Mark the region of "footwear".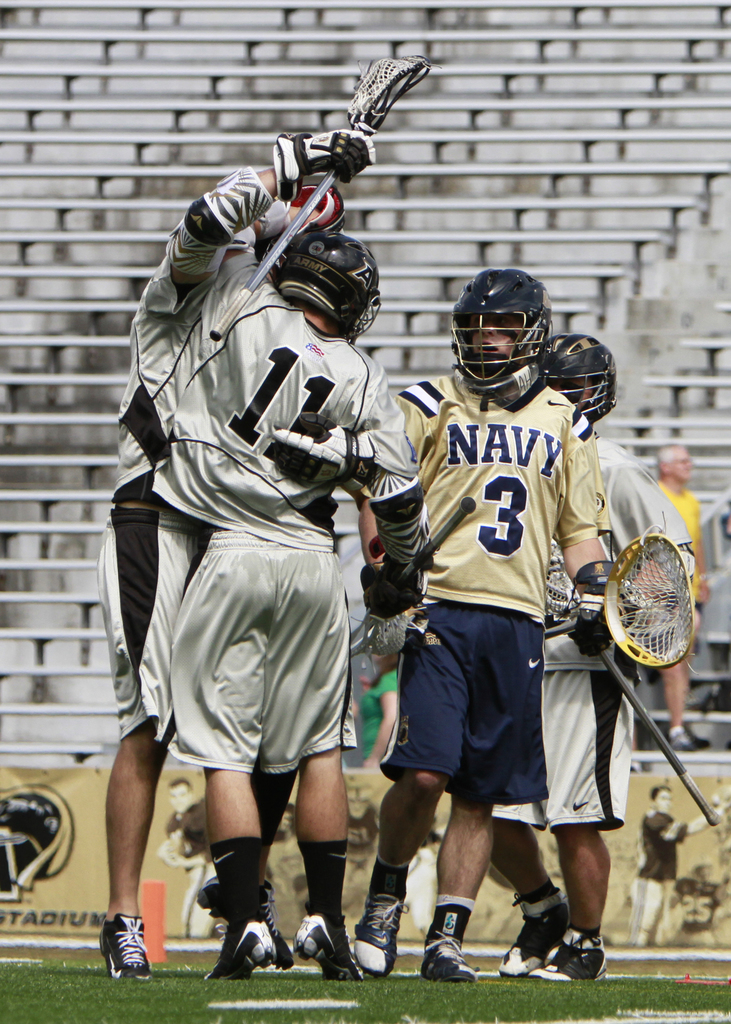
Region: box=[195, 879, 273, 918].
